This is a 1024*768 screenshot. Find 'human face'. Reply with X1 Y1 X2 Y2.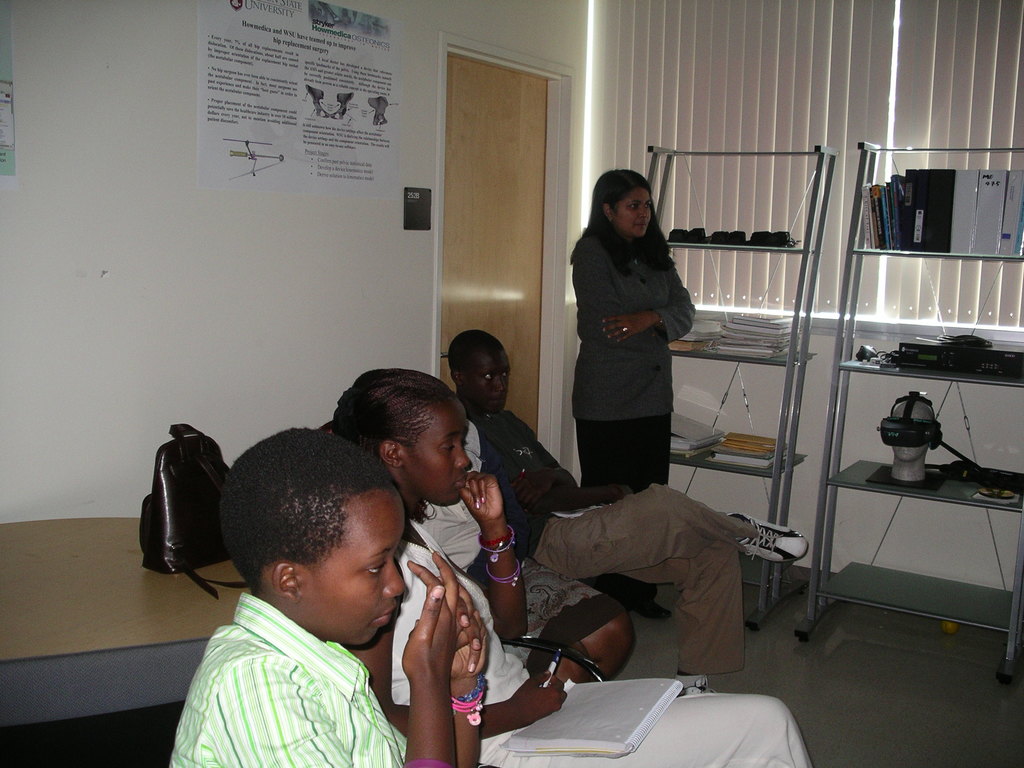
463 352 511 414.
